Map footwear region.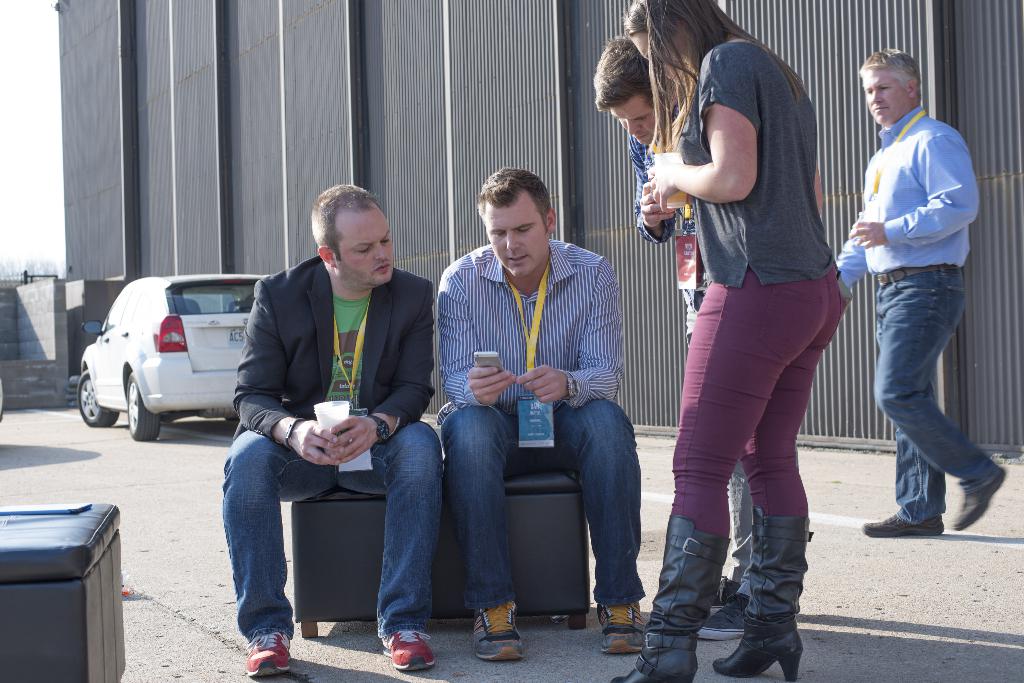
Mapped to crop(714, 507, 815, 682).
